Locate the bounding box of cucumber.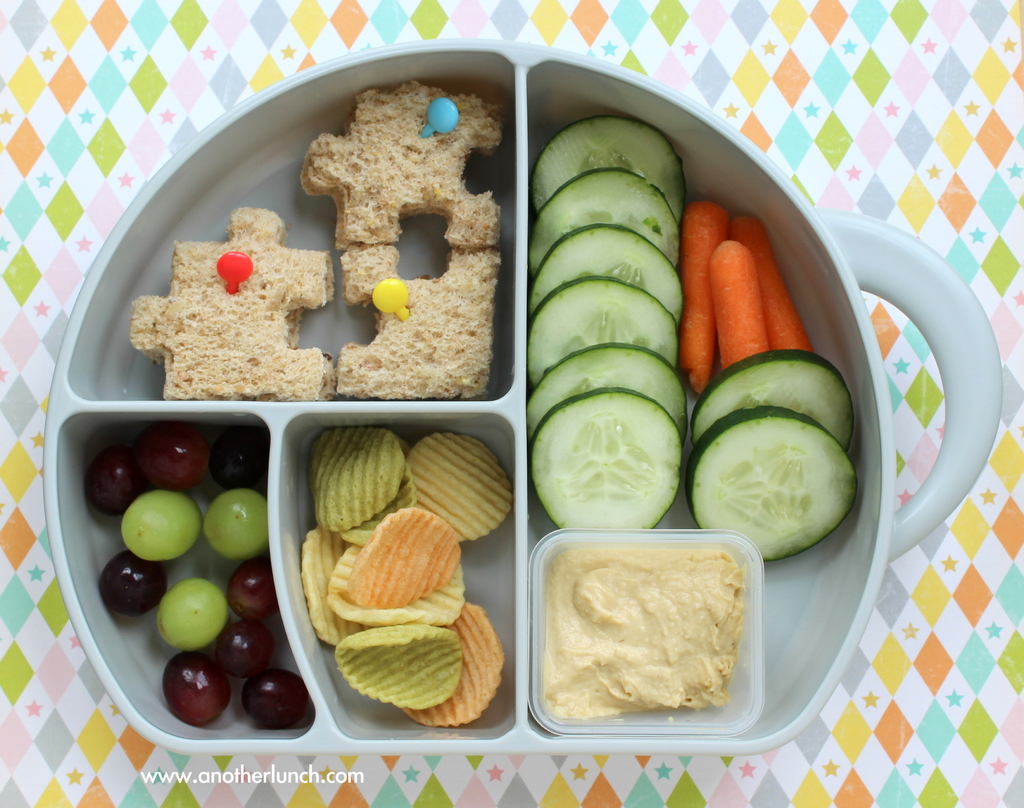
Bounding box: left=687, top=405, right=856, bottom=562.
